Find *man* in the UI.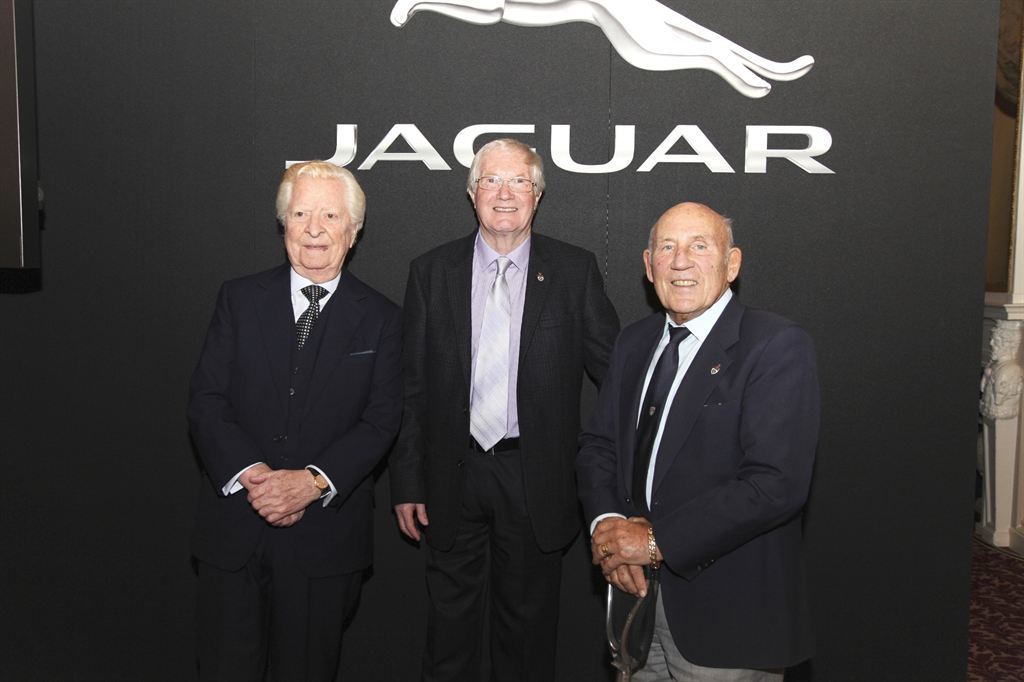
UI element at bbox=(983, 325, 1022, 527).
